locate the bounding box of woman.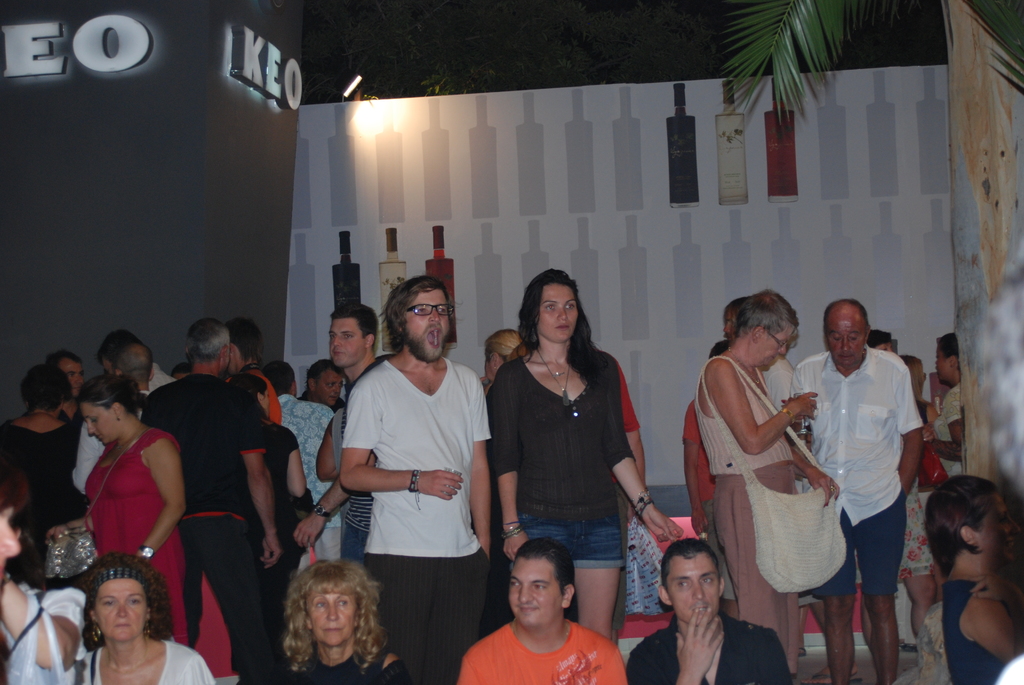
Bounding box: crop(684, 290, 840, 684).
